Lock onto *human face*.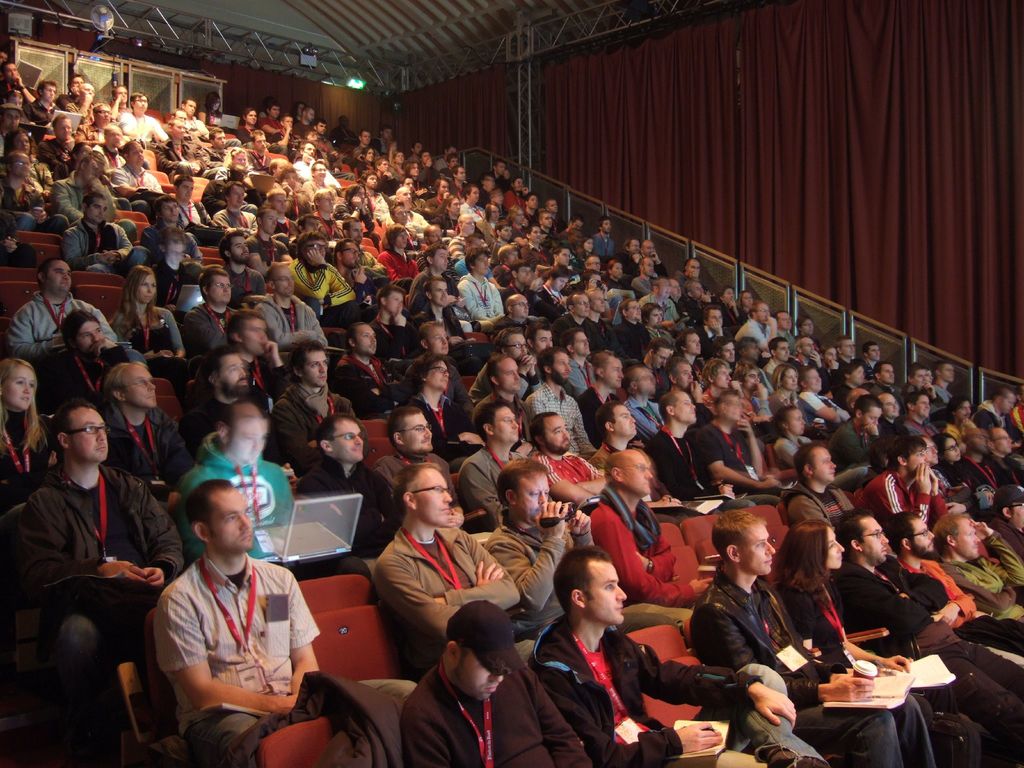
Locked: x1=231, y1=189, x2=242, y2=207.
